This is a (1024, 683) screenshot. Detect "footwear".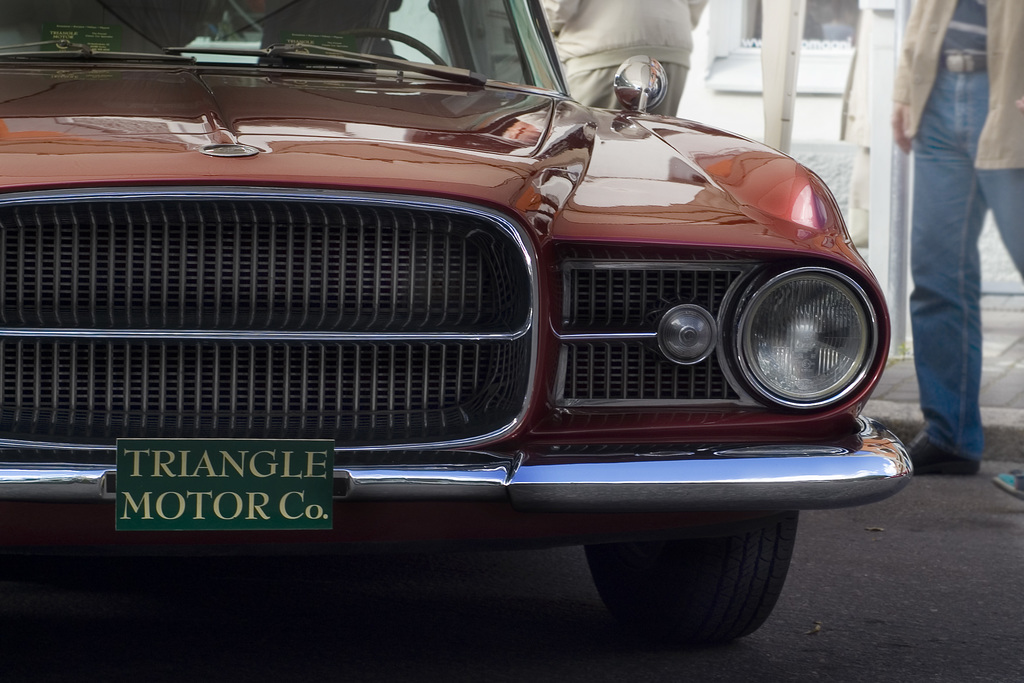
rect(906, 431, 980, 477).
